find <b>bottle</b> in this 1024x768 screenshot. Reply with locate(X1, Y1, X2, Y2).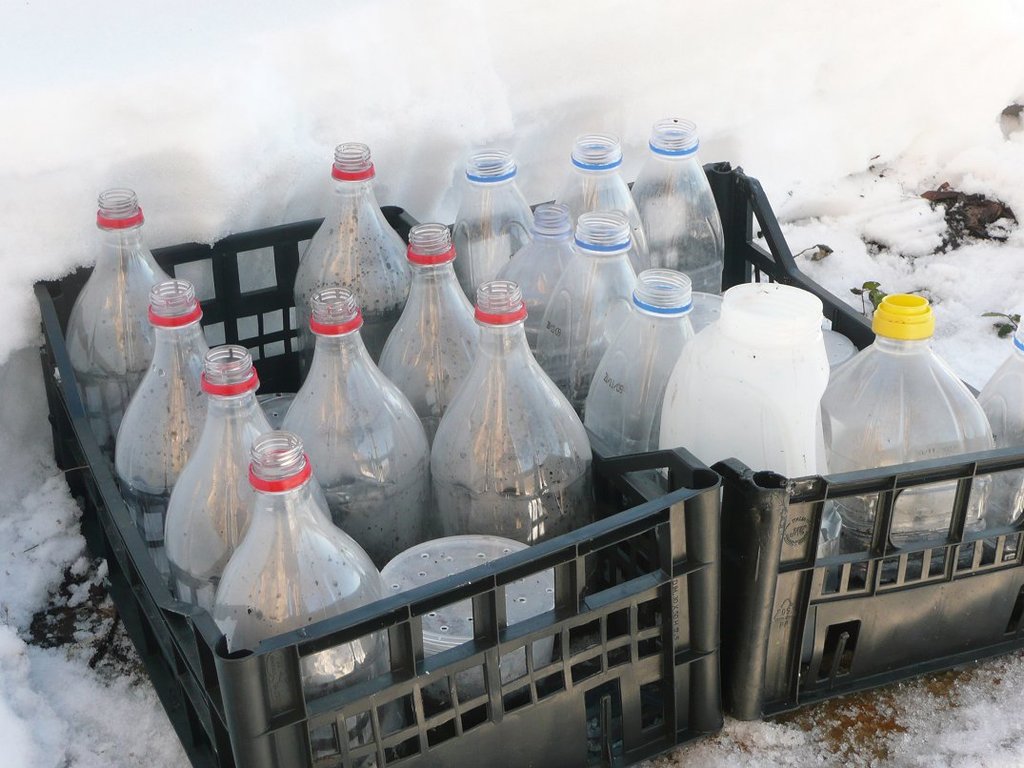
locate(657, 285, 834, 574).
